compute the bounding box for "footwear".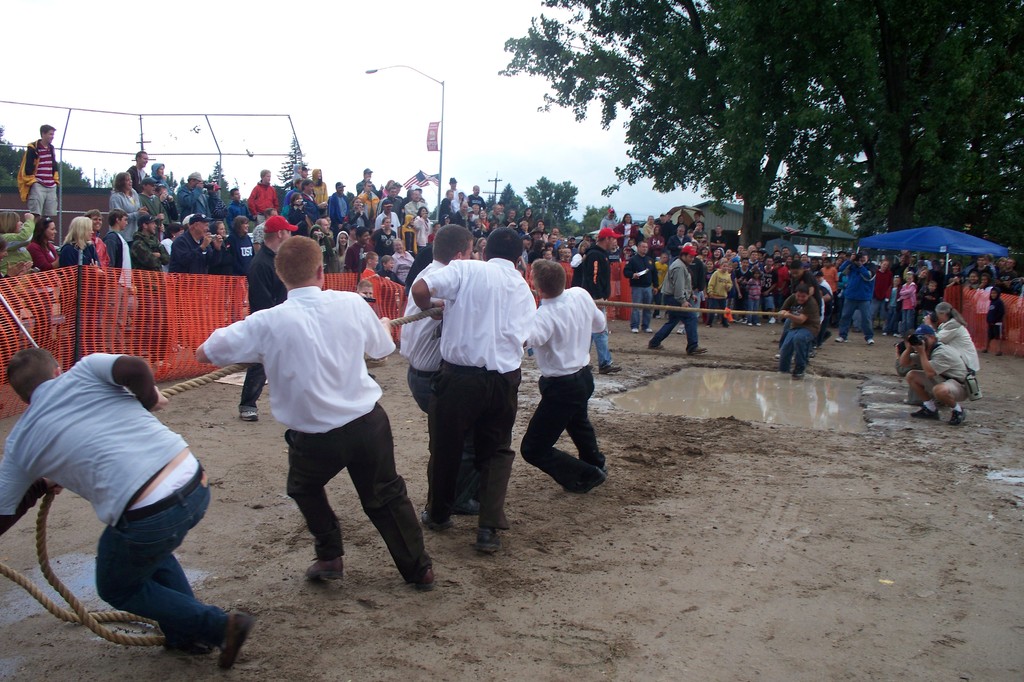
l=950, t=408, r=966, b=425.
